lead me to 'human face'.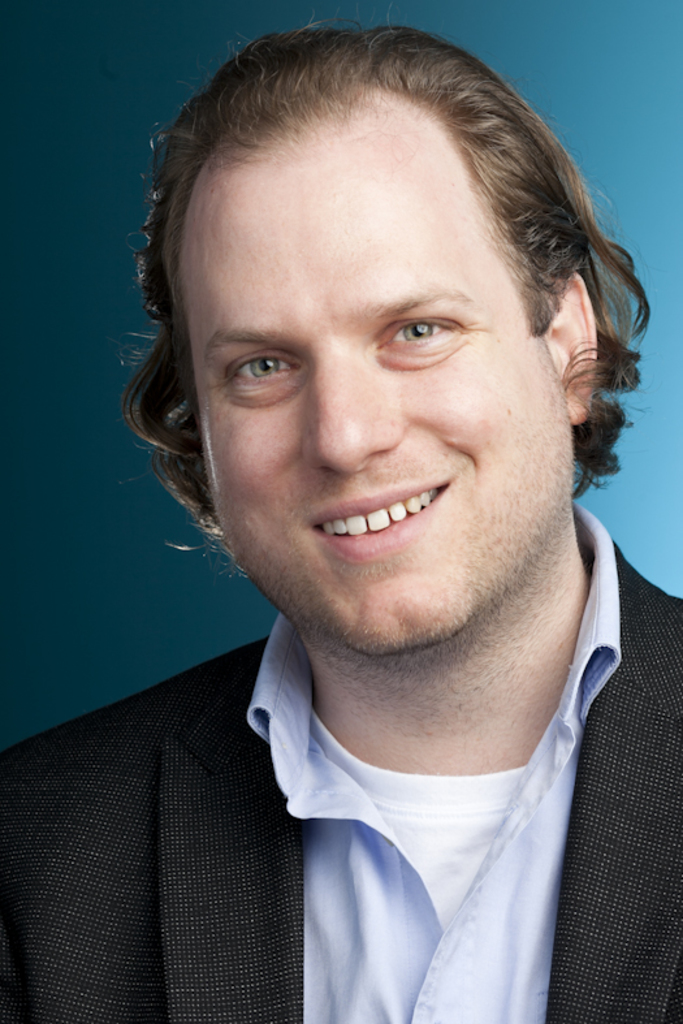
Lead to box=[185, 75, 574, 654].
